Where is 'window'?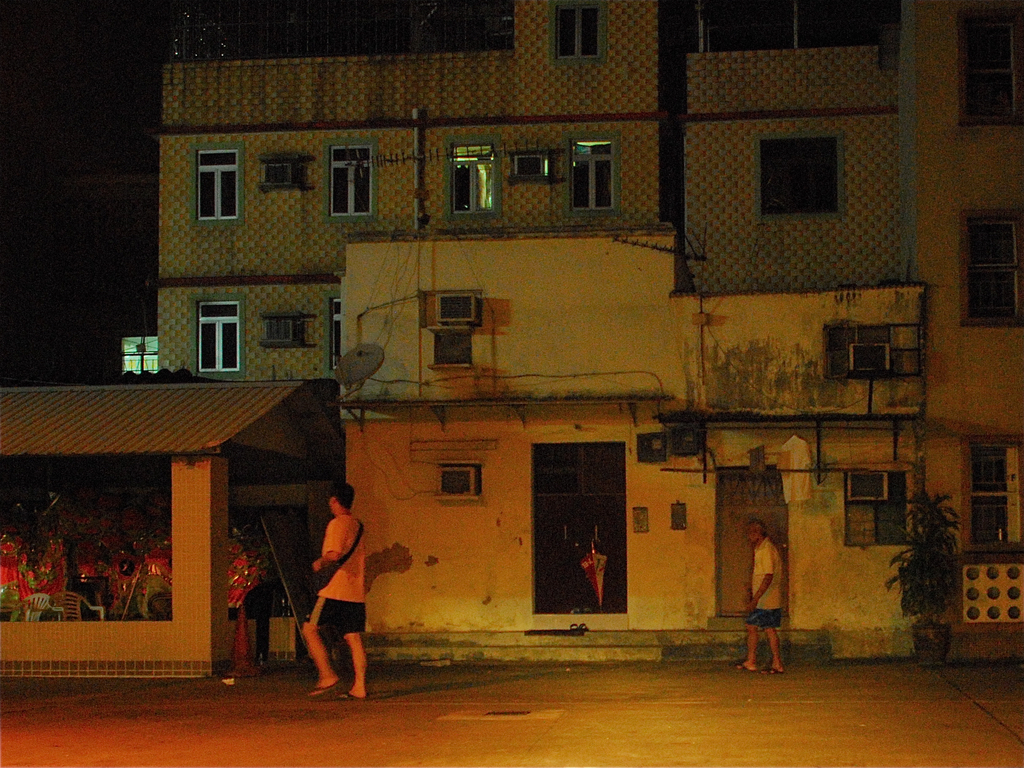
locate(323, 294, 344, 381).
